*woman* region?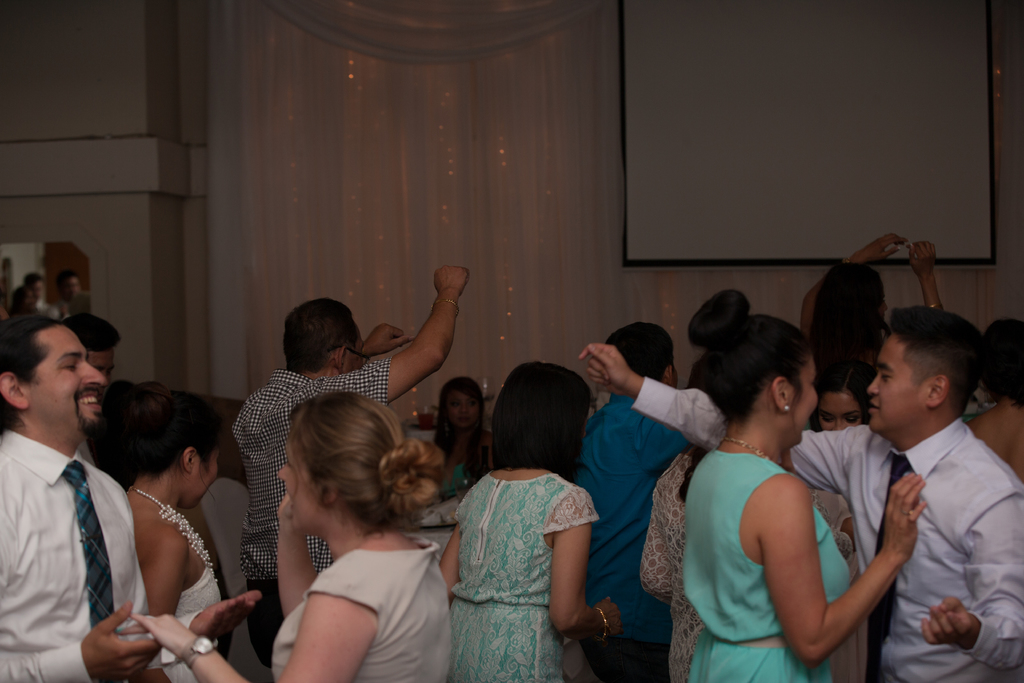
680:286:928:682
